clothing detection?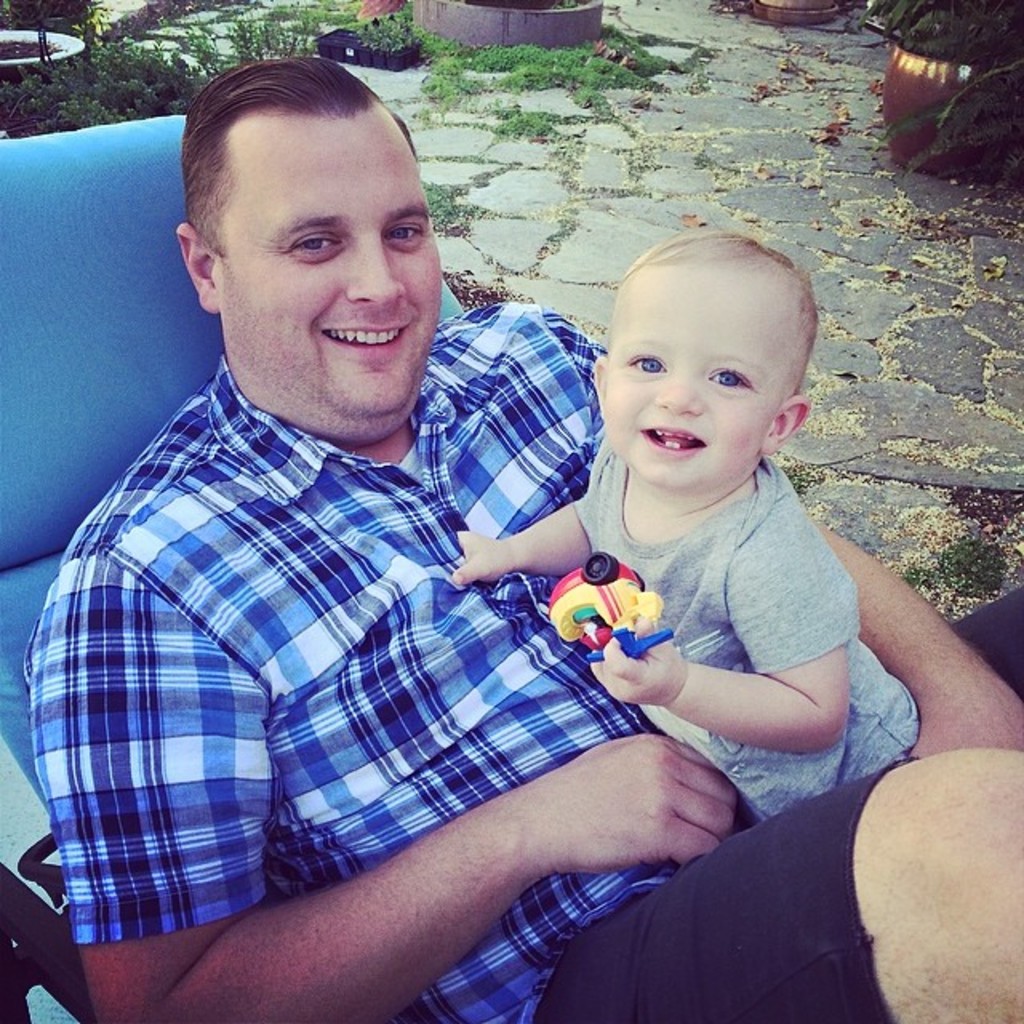
select_region(32, 344, 750, 939)
